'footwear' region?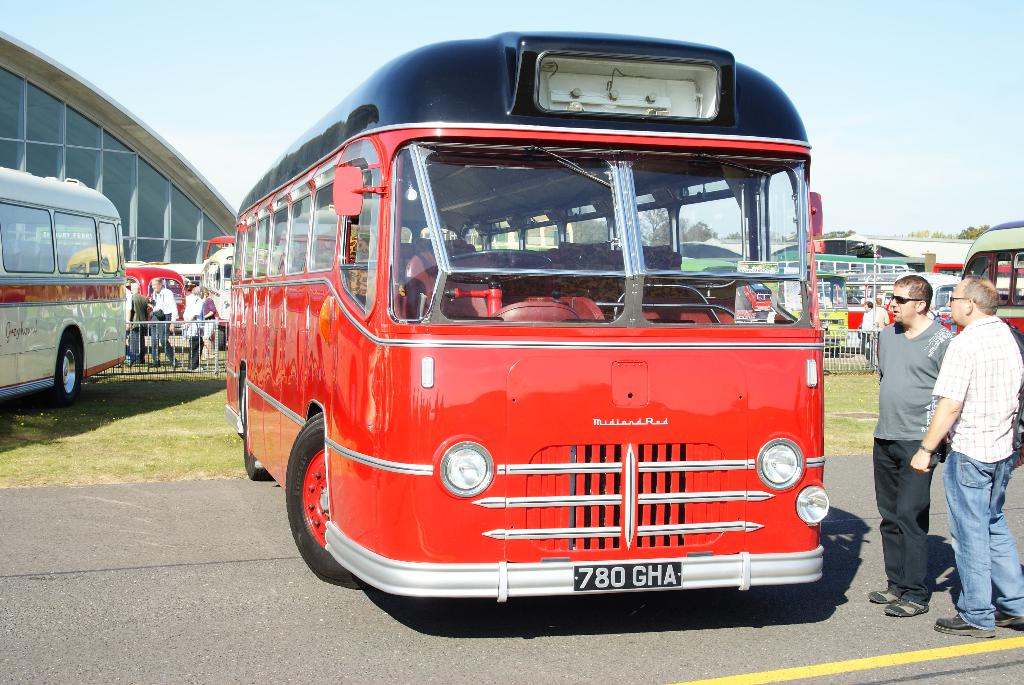
<bbox>184, 368, 206, 374</bbox>
